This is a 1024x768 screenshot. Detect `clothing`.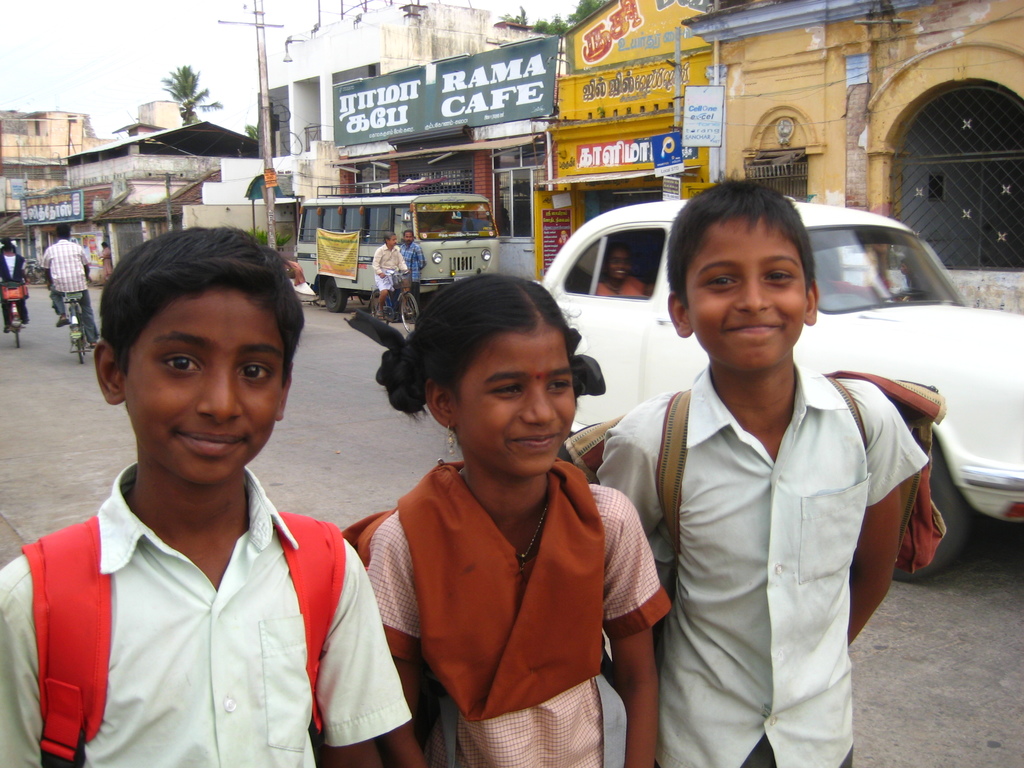
<bbox>0, 460, 415, 767</bbox>.
